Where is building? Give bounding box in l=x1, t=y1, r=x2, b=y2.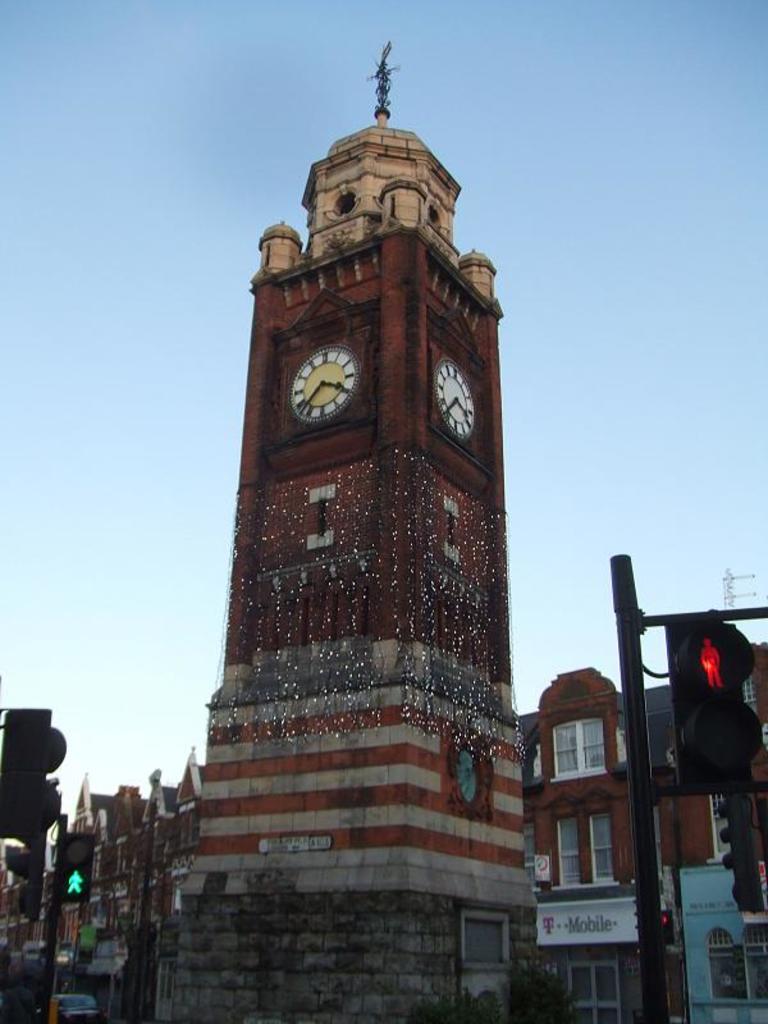
l=645, t=639, r=767, b=1023.
